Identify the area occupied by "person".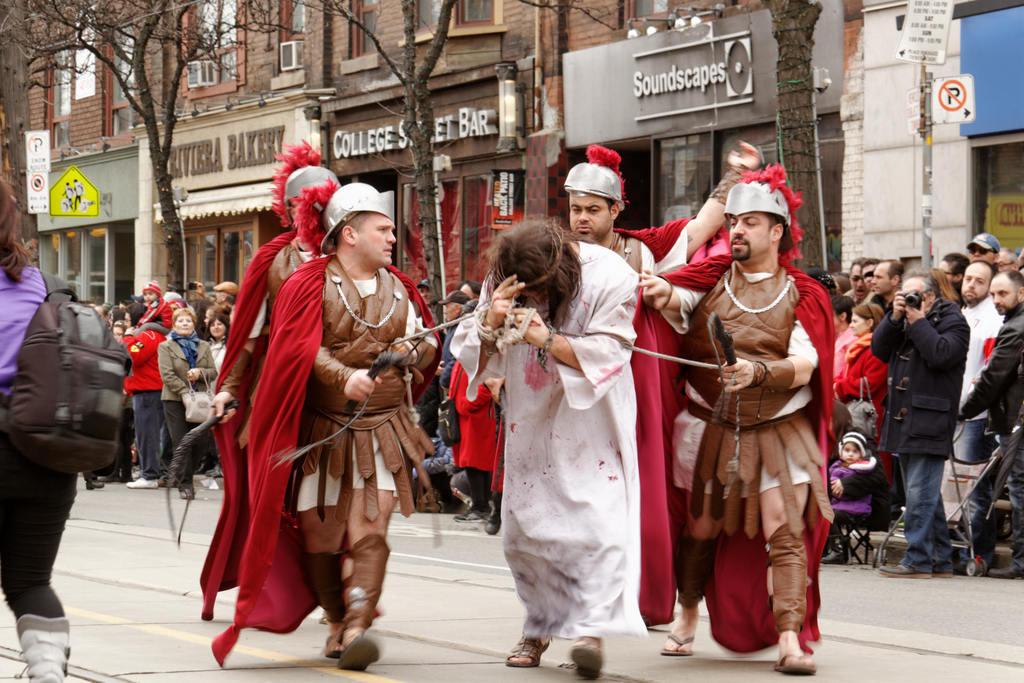
Area: box=[442, 297, 503, 532].
